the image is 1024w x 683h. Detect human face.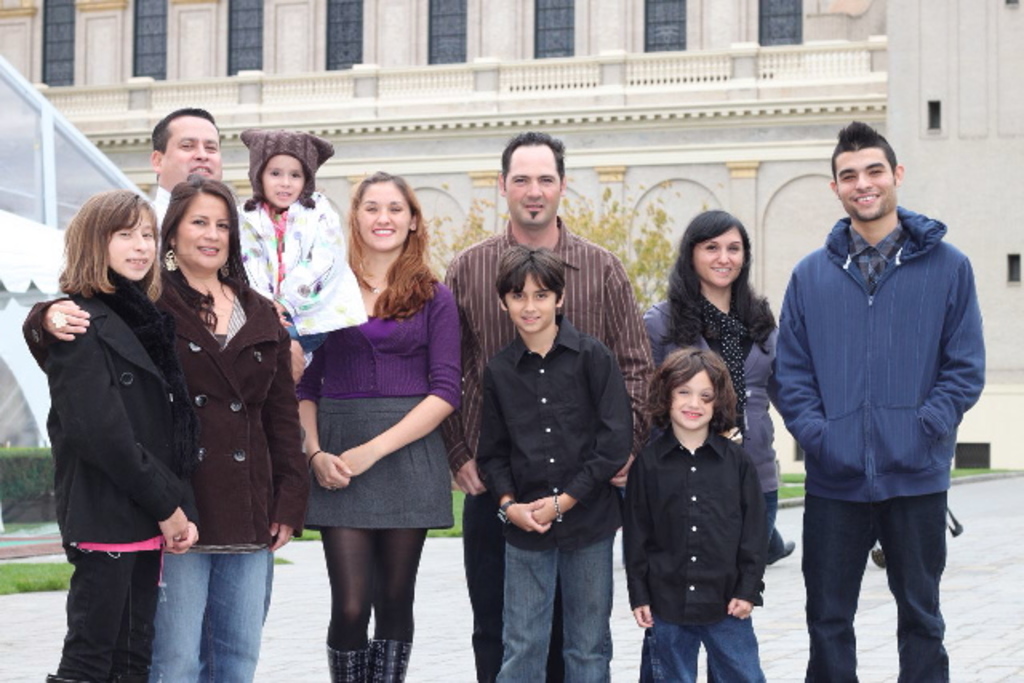
Detection: box(178, 189, 232, 266).
